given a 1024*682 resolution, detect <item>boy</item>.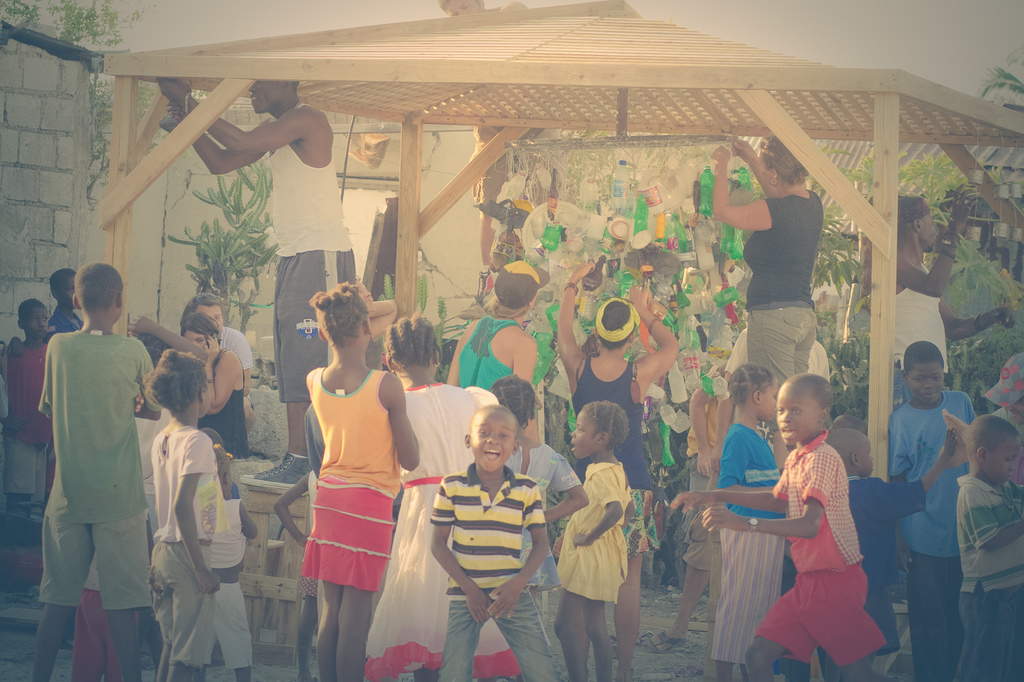
box(428, 405, 561, 681).
